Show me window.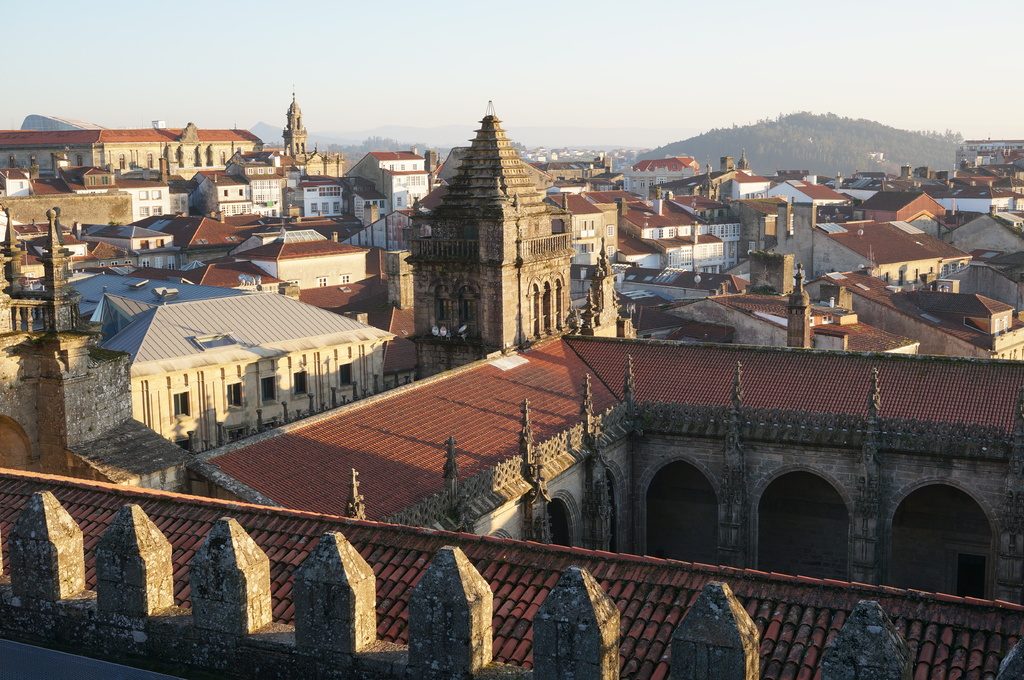
window is here: select_region(171, 393, 193, 417).
